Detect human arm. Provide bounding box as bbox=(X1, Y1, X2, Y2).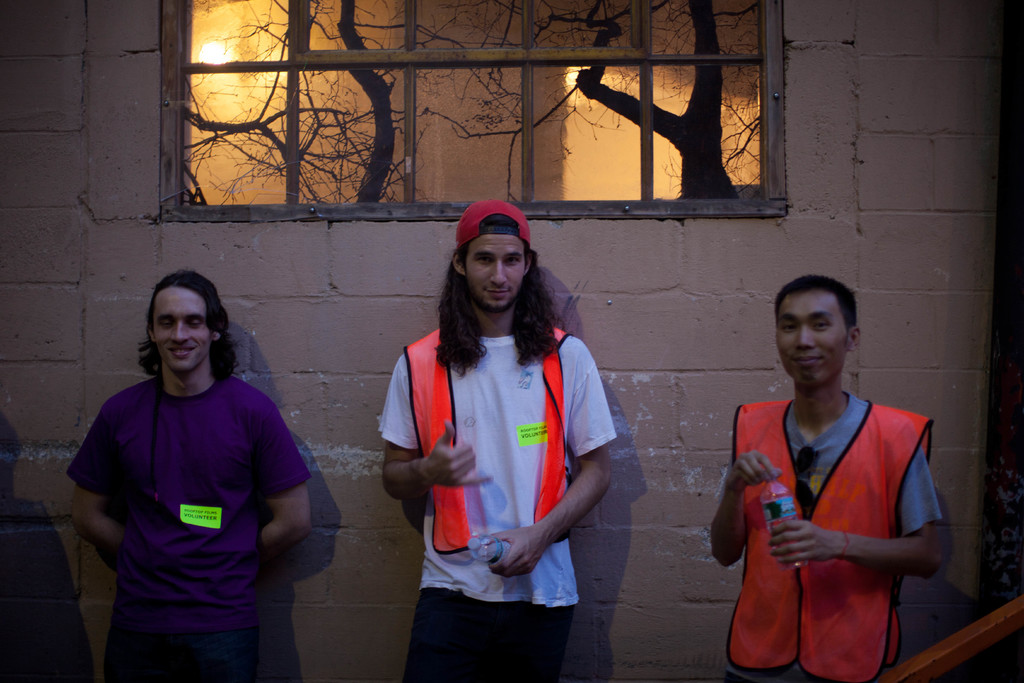
bbox=(767, 410, 939, 573).
